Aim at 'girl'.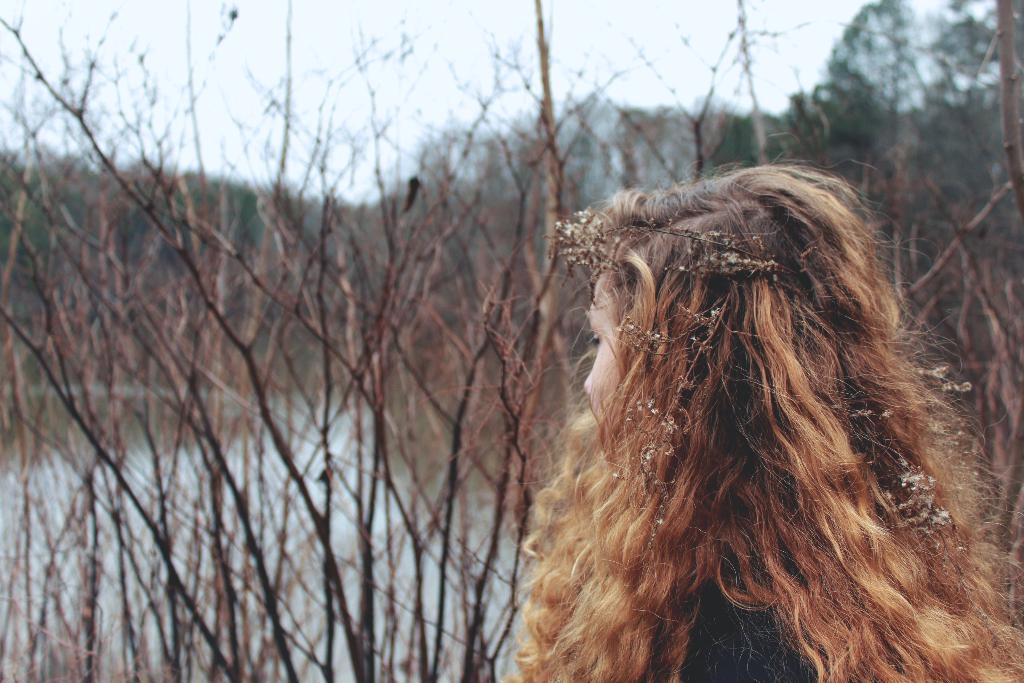
Aimed at bbox(504, 133, 1023, 682).
